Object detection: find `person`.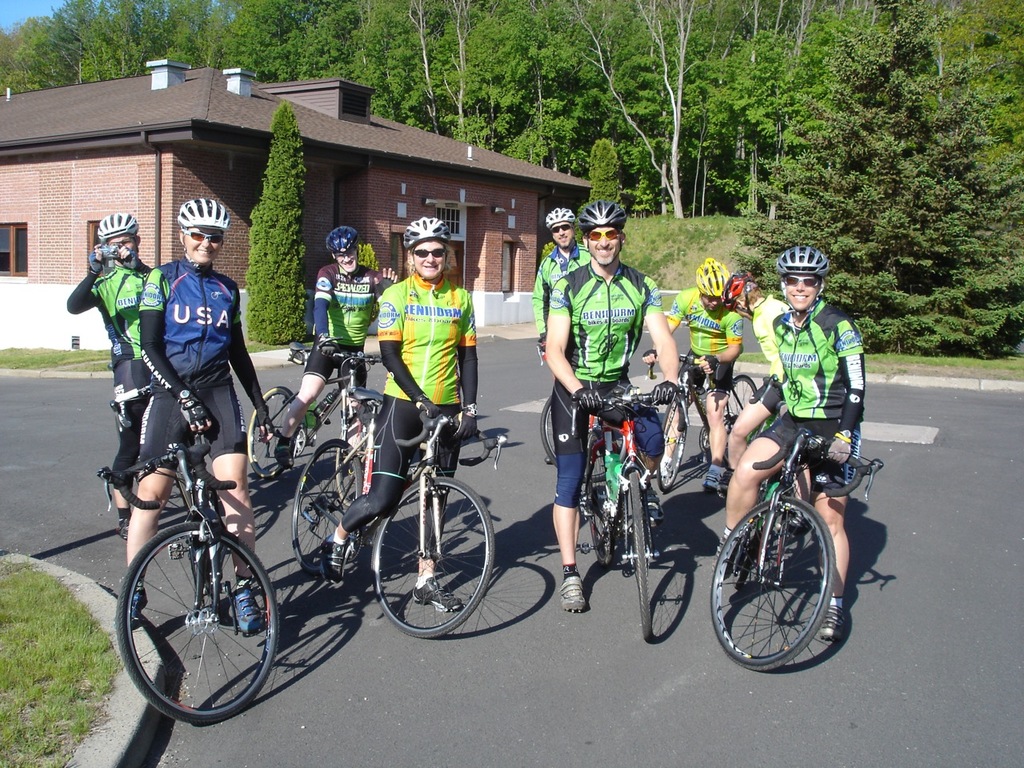
locate(119, 200, 281, 626).
